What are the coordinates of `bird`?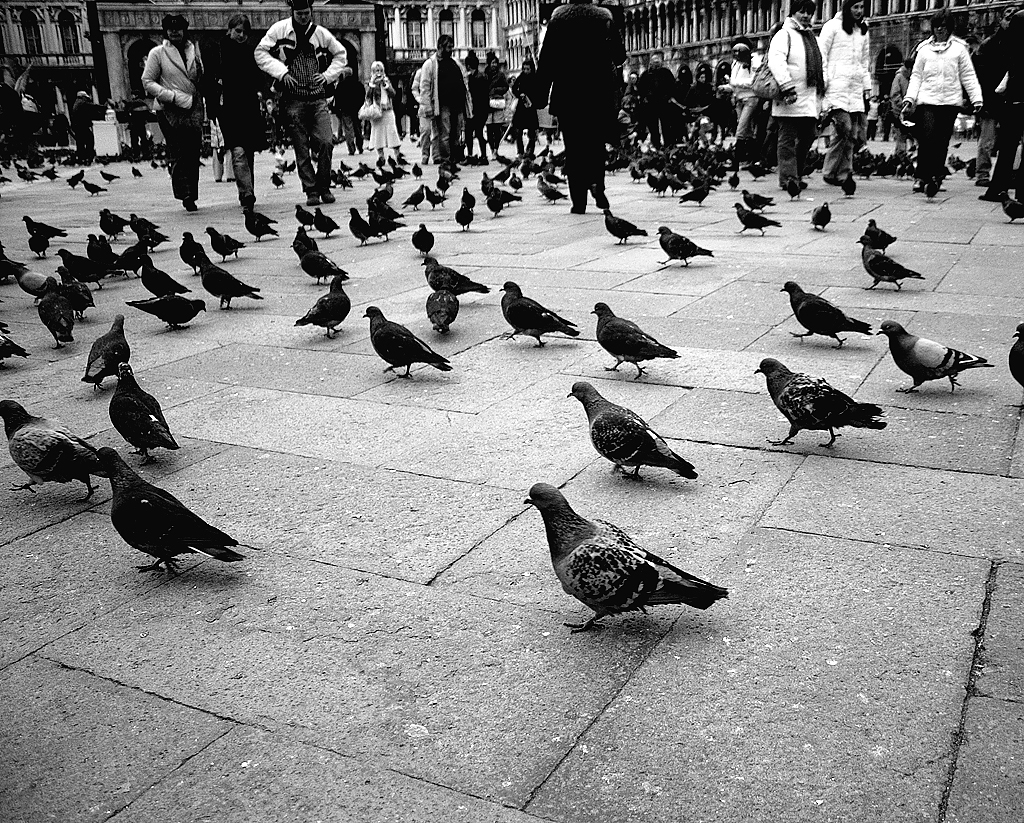
x1=854 y1=233 x2=929 y2=293.
